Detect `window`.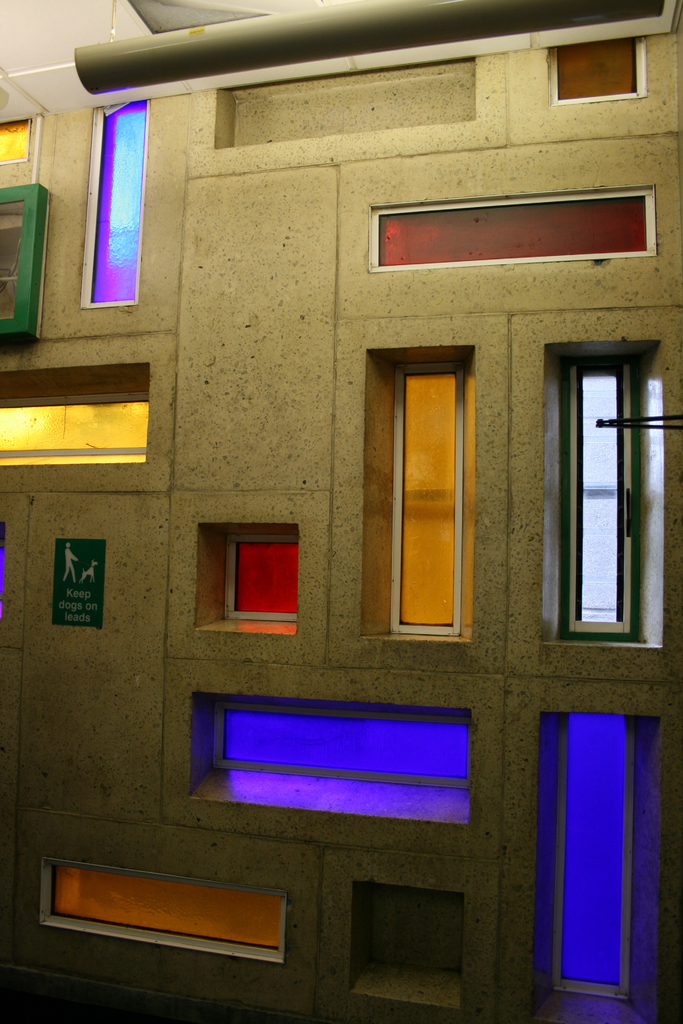
Detected at <box>229,71,471,131</box>.
